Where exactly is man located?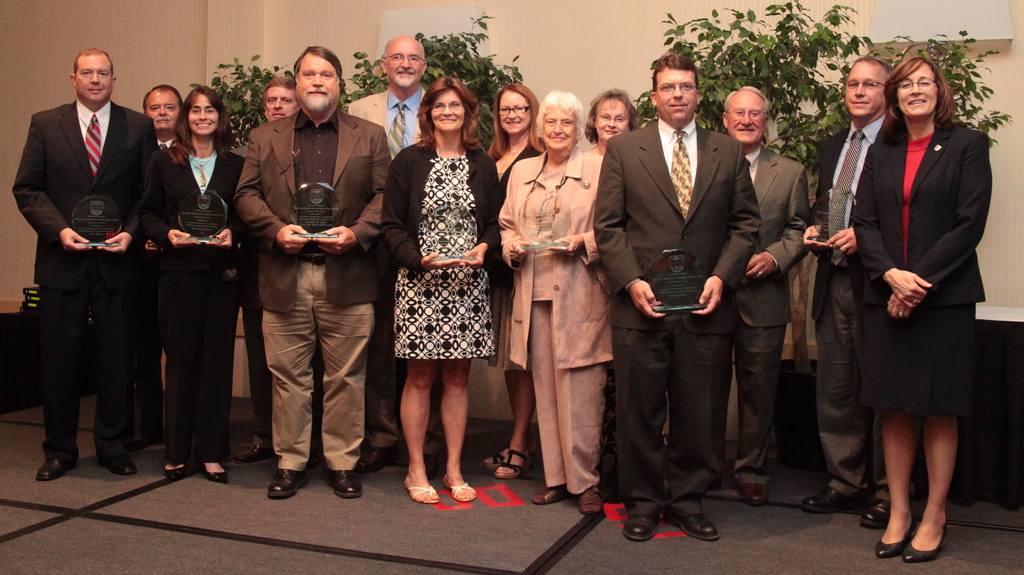
Its bounding box is 15,22,156,485.
